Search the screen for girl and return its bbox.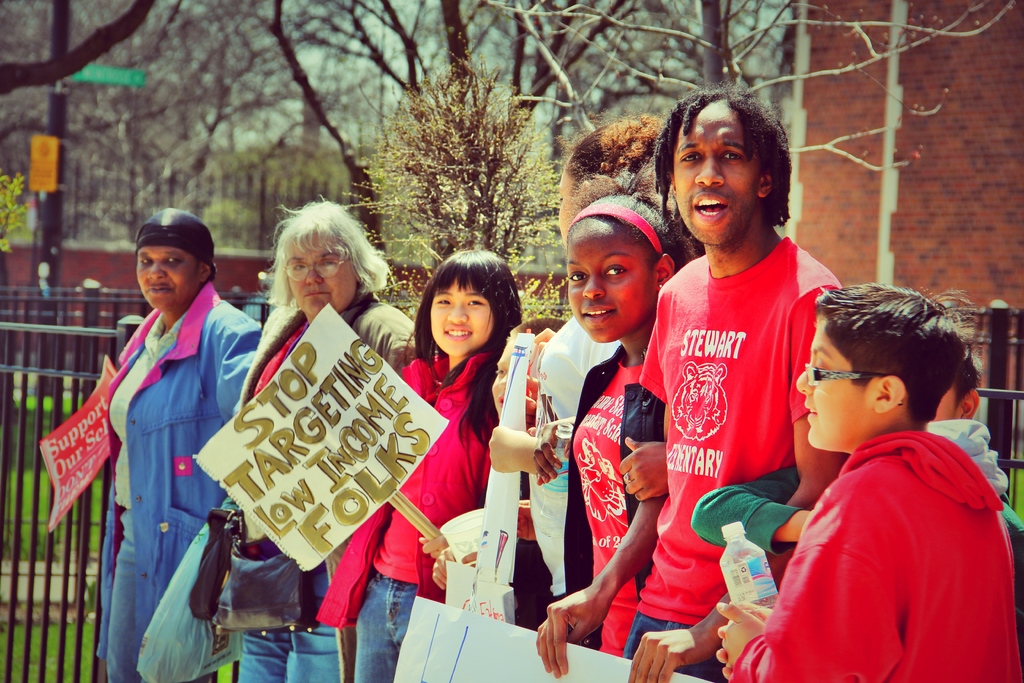
Found: <box>316,249,525,682</box>.
